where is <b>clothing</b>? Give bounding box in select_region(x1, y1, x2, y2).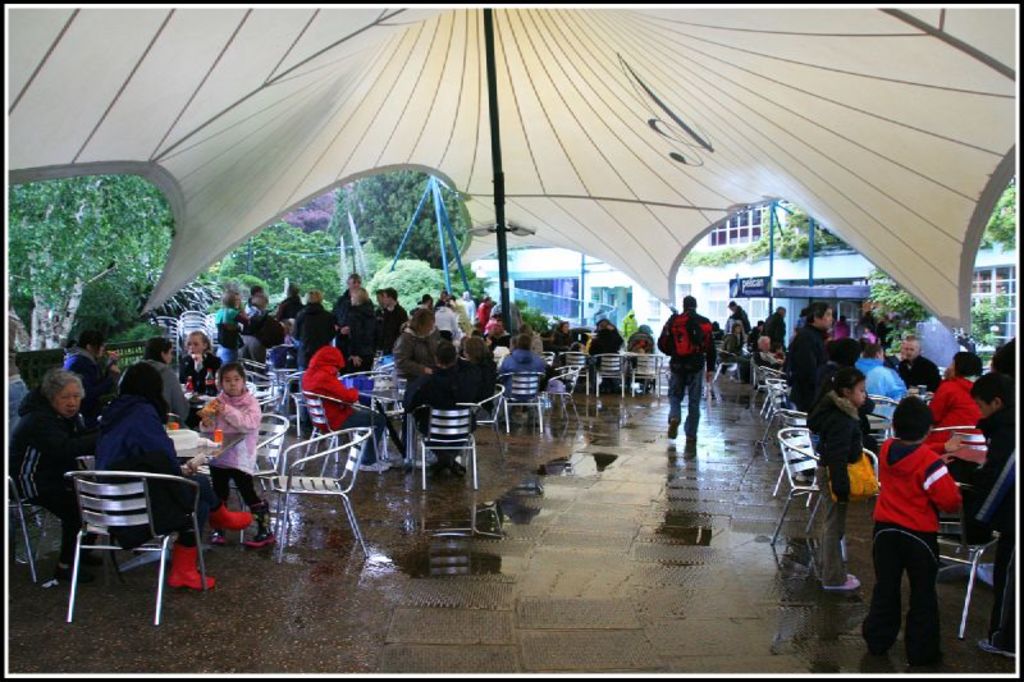
select_region(300, 305, 333, 365).
